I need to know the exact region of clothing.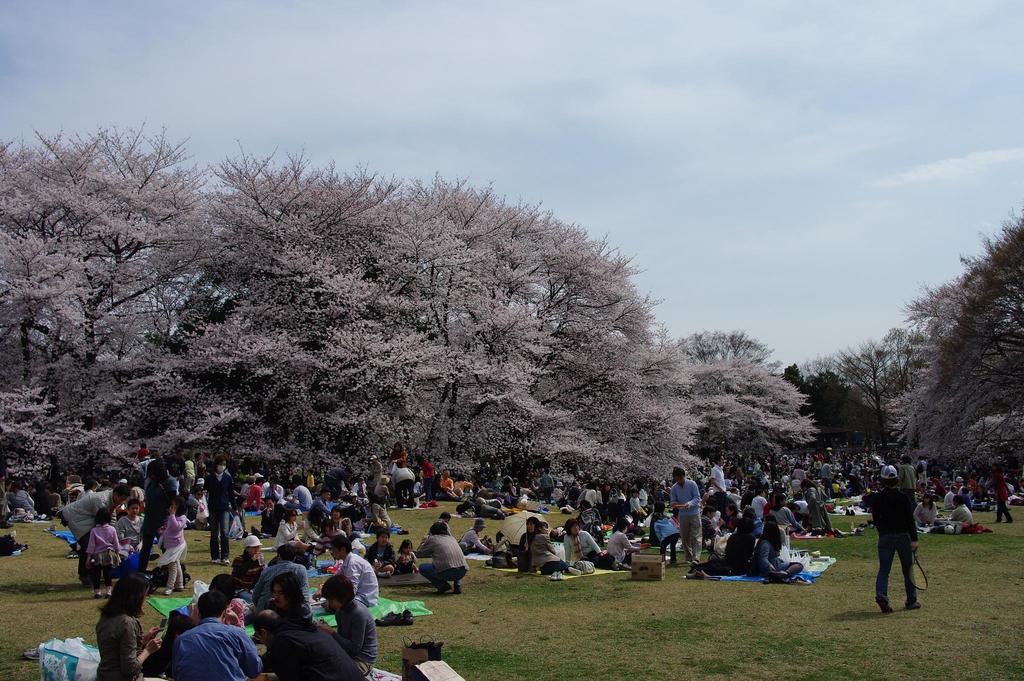
Region: crop(944, 490, 955, 509).
